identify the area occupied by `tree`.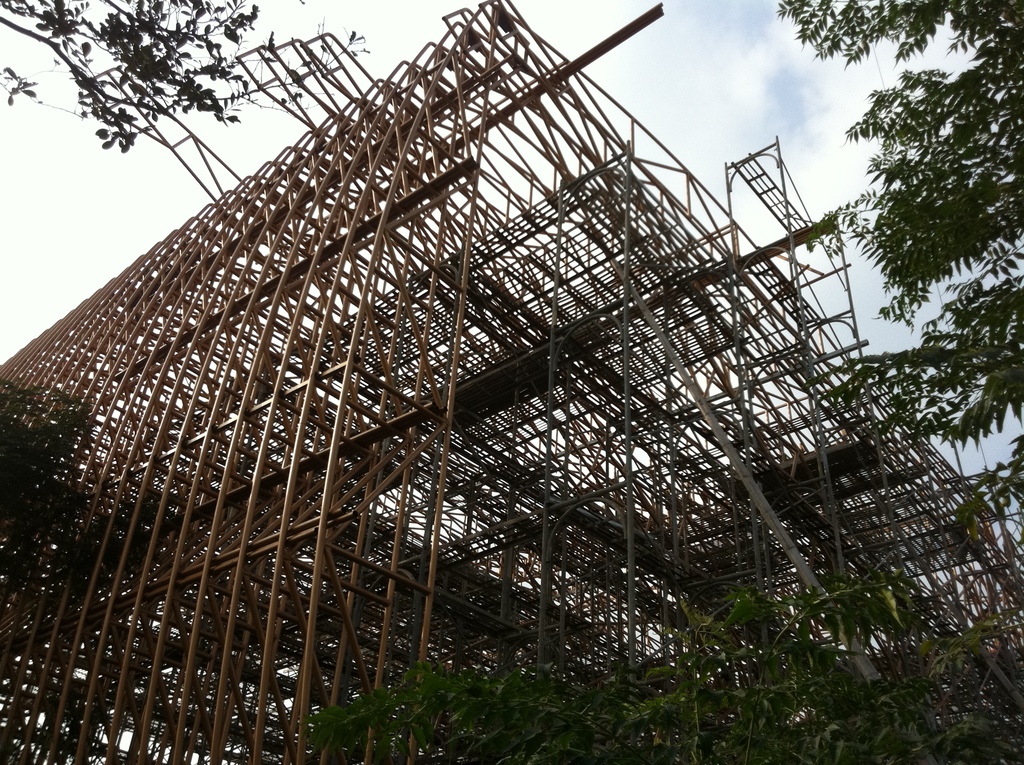
Area: (left=294, top=0, right=1023, bottom=764).
